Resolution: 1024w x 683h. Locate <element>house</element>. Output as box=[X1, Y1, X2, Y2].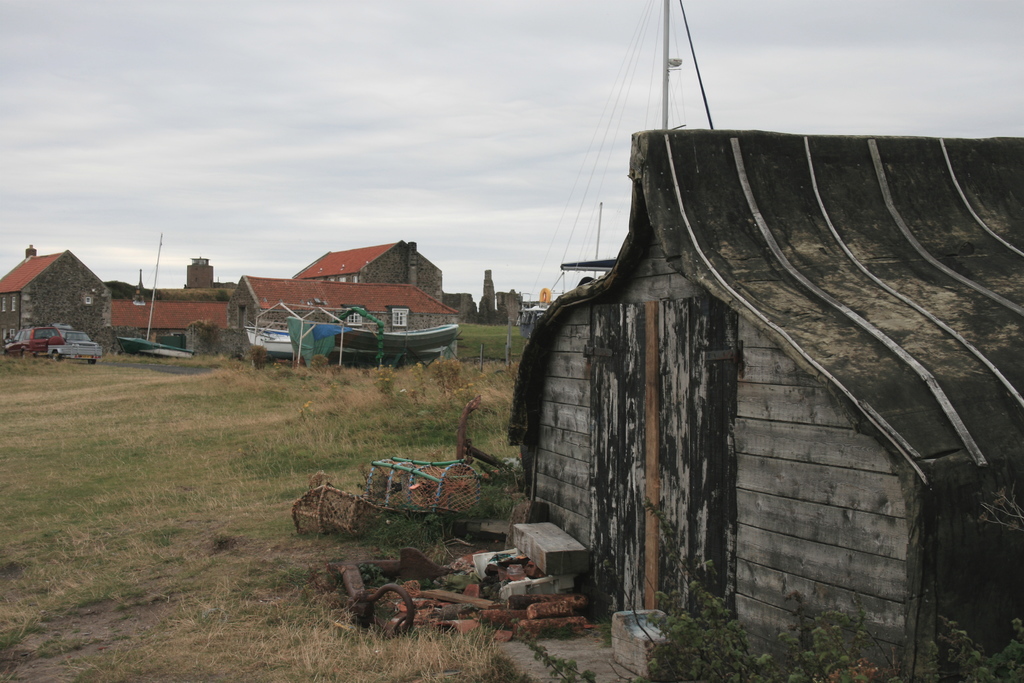
box=[105, 267, 235, 352].
